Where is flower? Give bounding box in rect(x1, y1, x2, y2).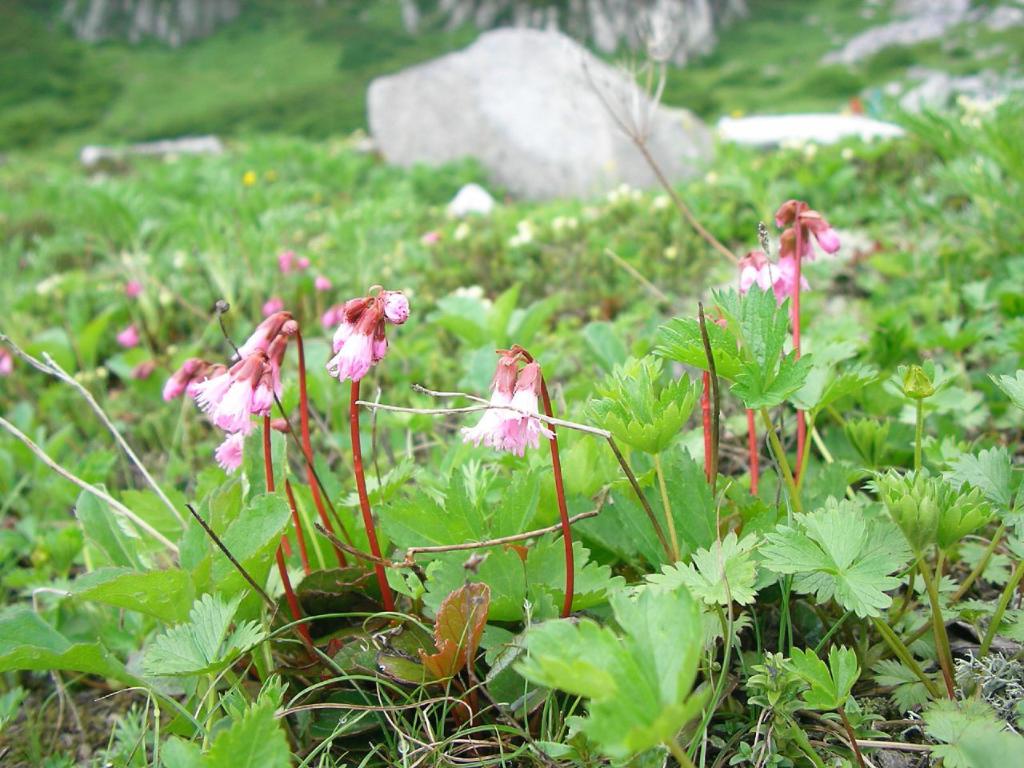
rect(491, 362, 559, 458).
